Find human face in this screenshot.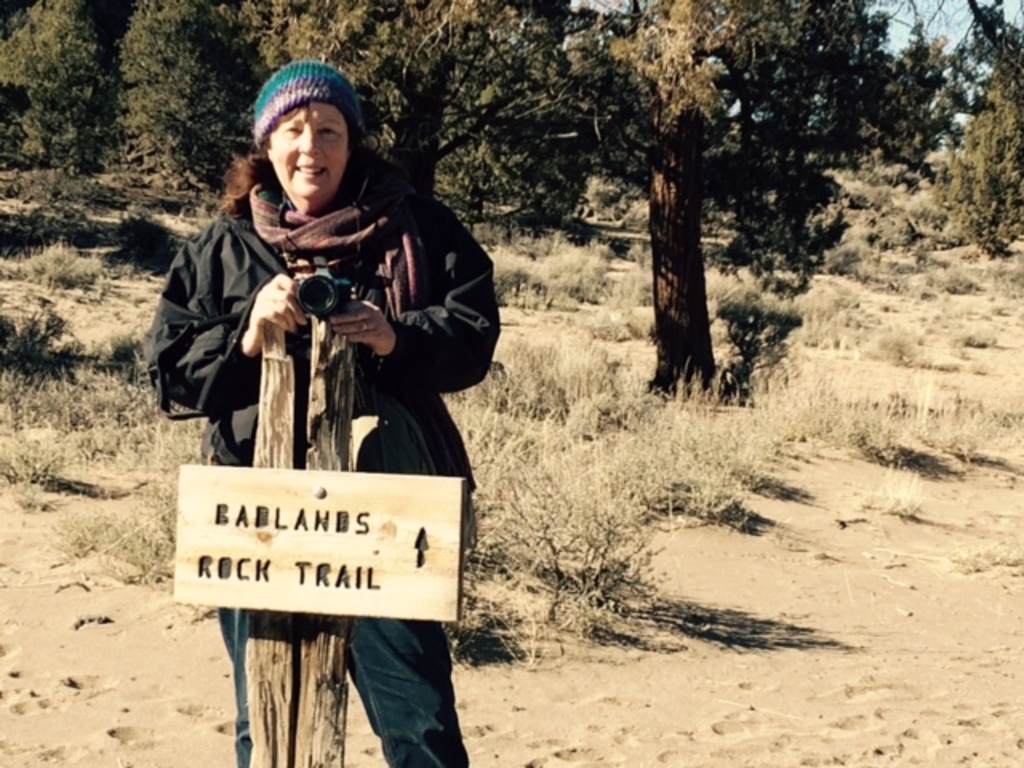
The bounding box for human face is 269, 101, 342, 203.
